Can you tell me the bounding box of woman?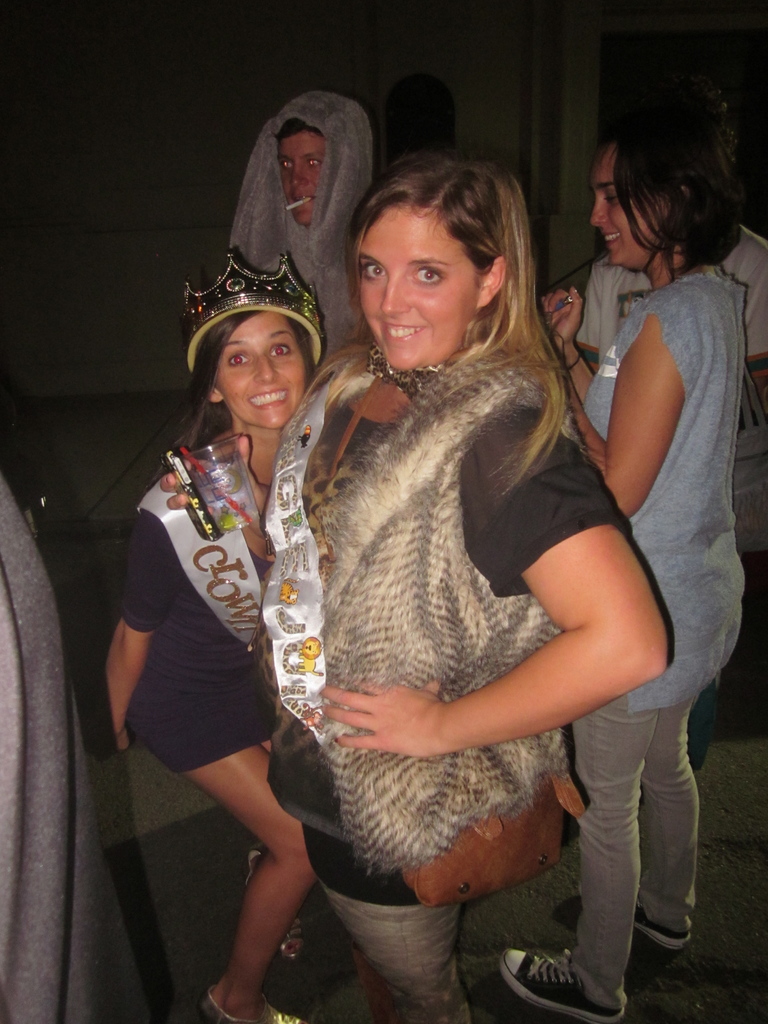
x1=89 y1=255 x2=325 y2=1023.
